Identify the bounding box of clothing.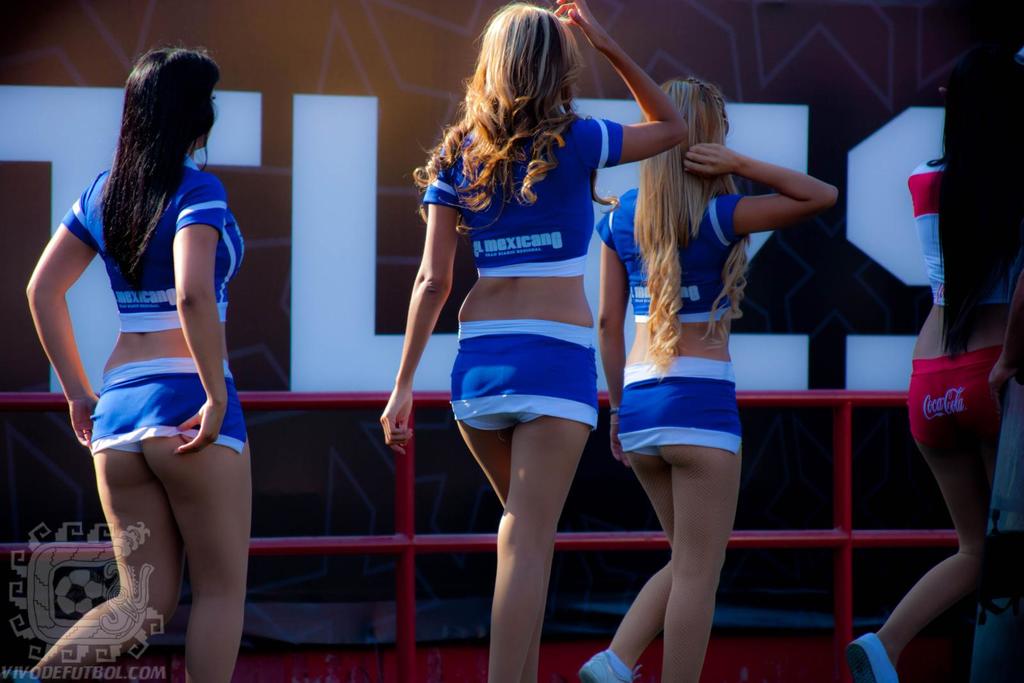
rect(908, 160, 1022, 453).
